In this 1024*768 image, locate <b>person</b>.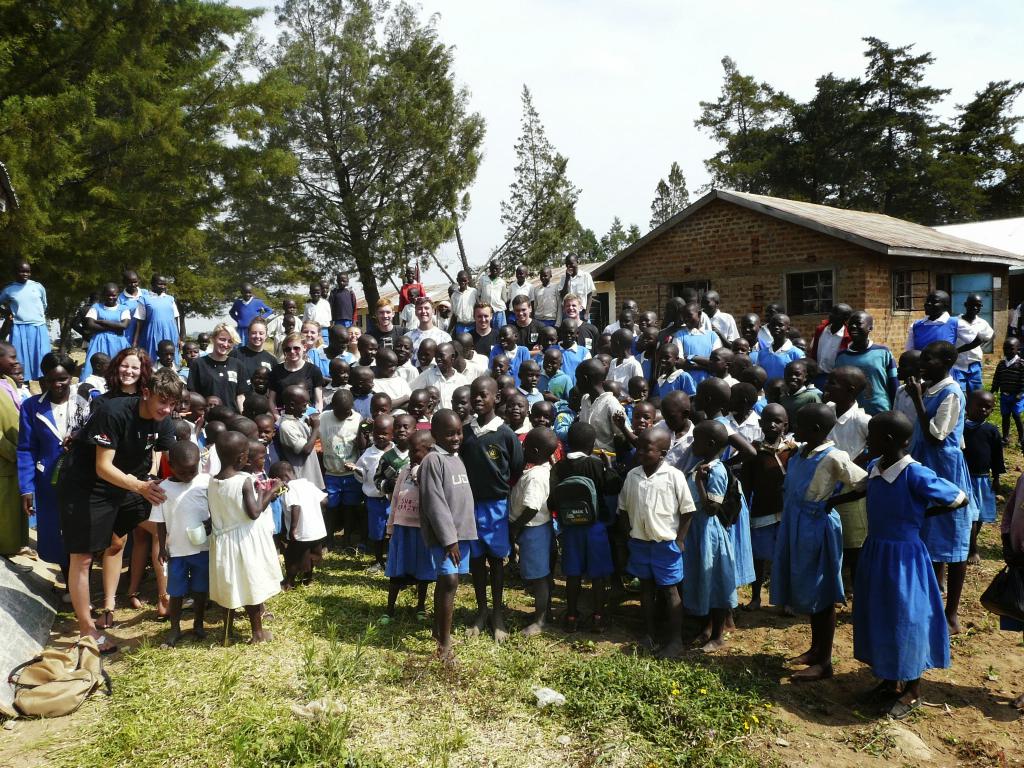
Bounding box: (324,273,358,344).
